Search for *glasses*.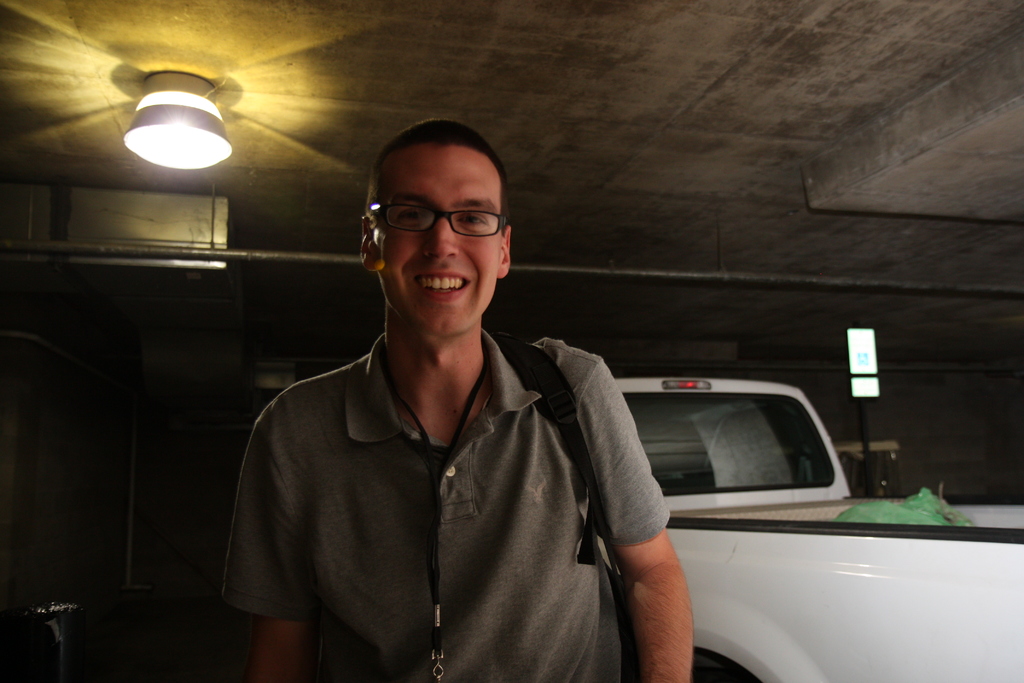
Found at 365,200,513,242.
